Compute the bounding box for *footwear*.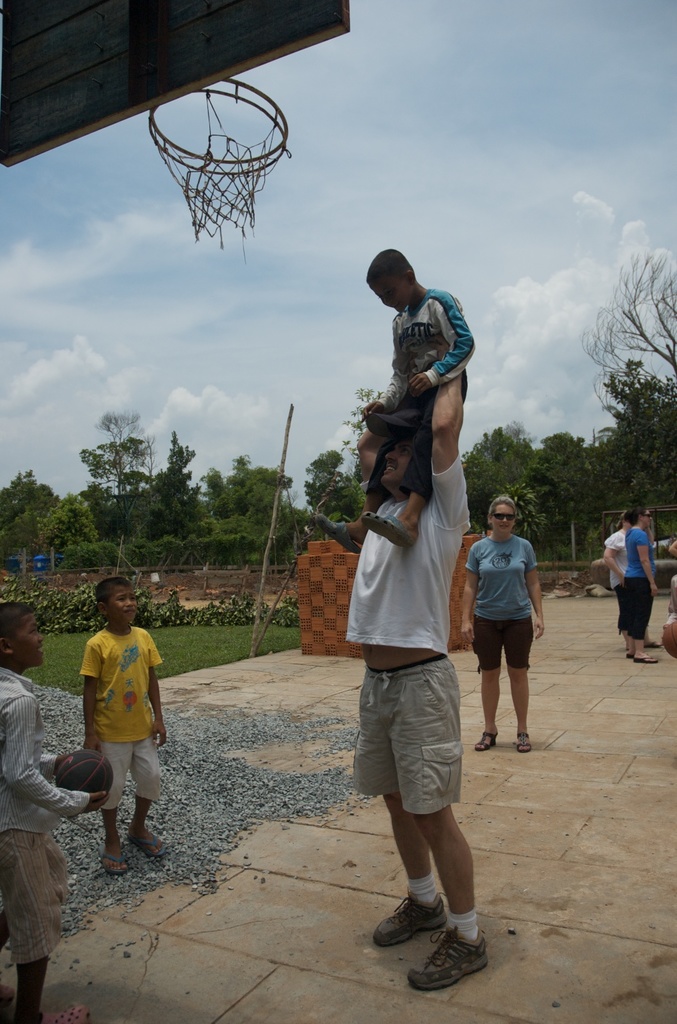
(0,978,16,1015).
